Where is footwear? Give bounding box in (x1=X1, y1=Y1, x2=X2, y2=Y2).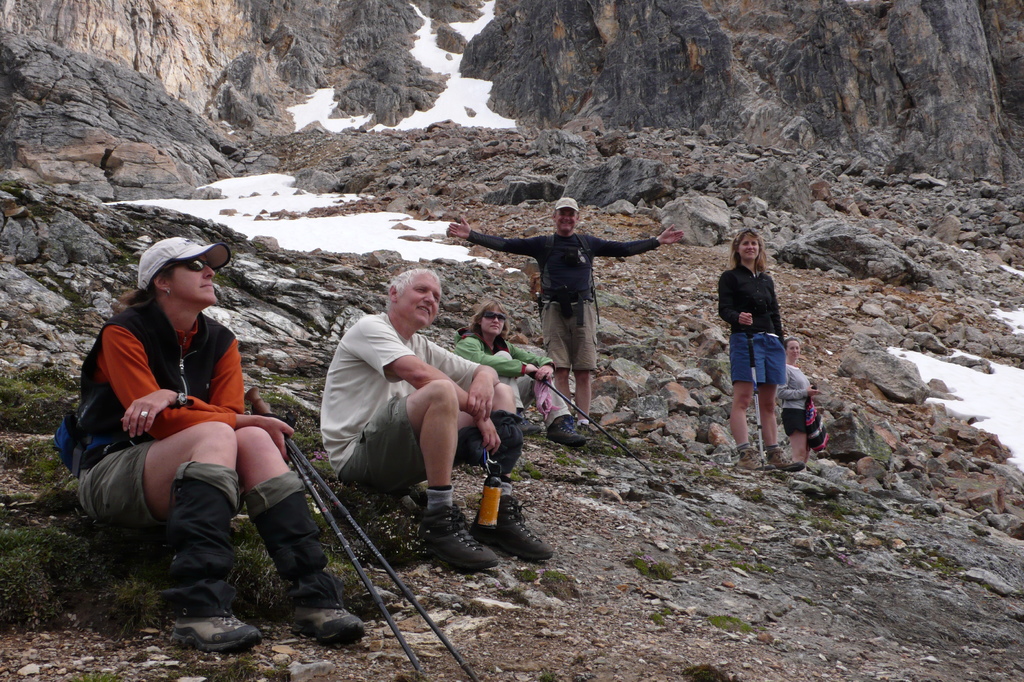
(x1=552, y1=412, x2=584, y2=444).
